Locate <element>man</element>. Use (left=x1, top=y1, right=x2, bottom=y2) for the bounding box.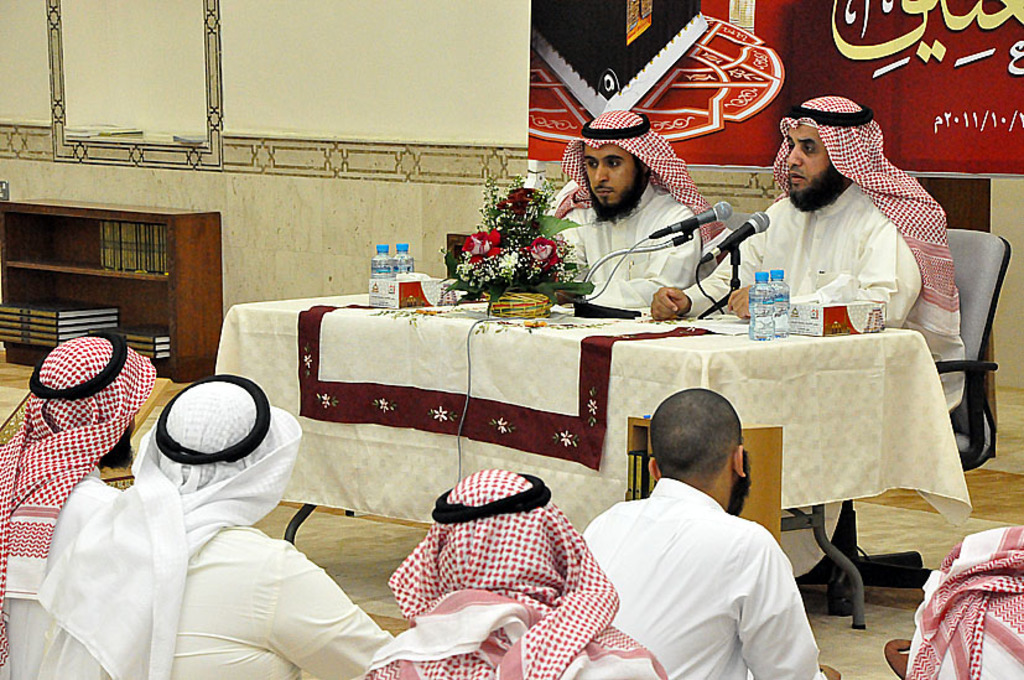
(left=576, top=389, right=837, bottom=669).
